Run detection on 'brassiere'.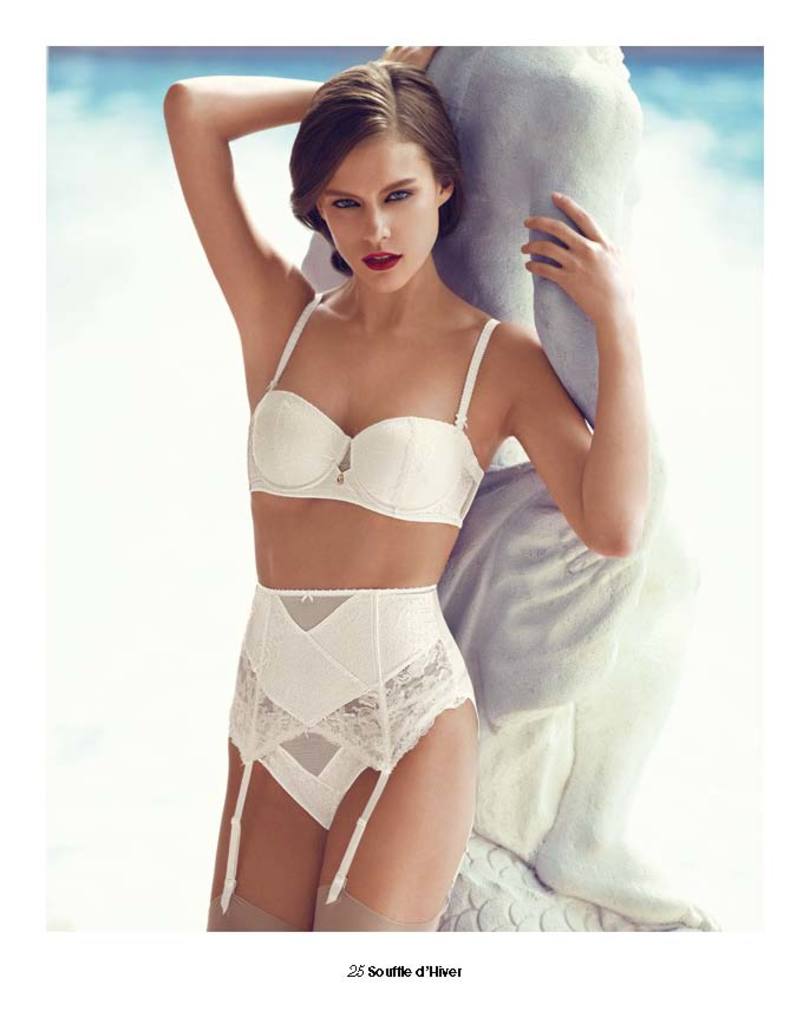
Result: x1=240 y1=282 x2=501 y2=529.
